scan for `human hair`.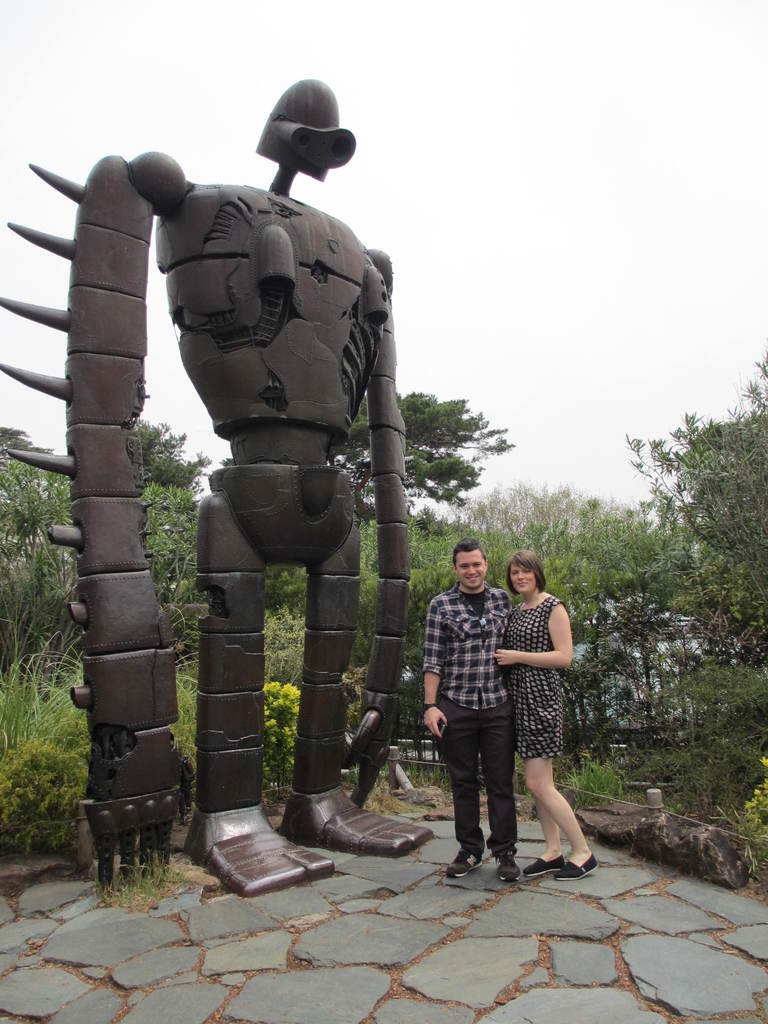
Scan result: bbox=(504, 548, 546, 596).
